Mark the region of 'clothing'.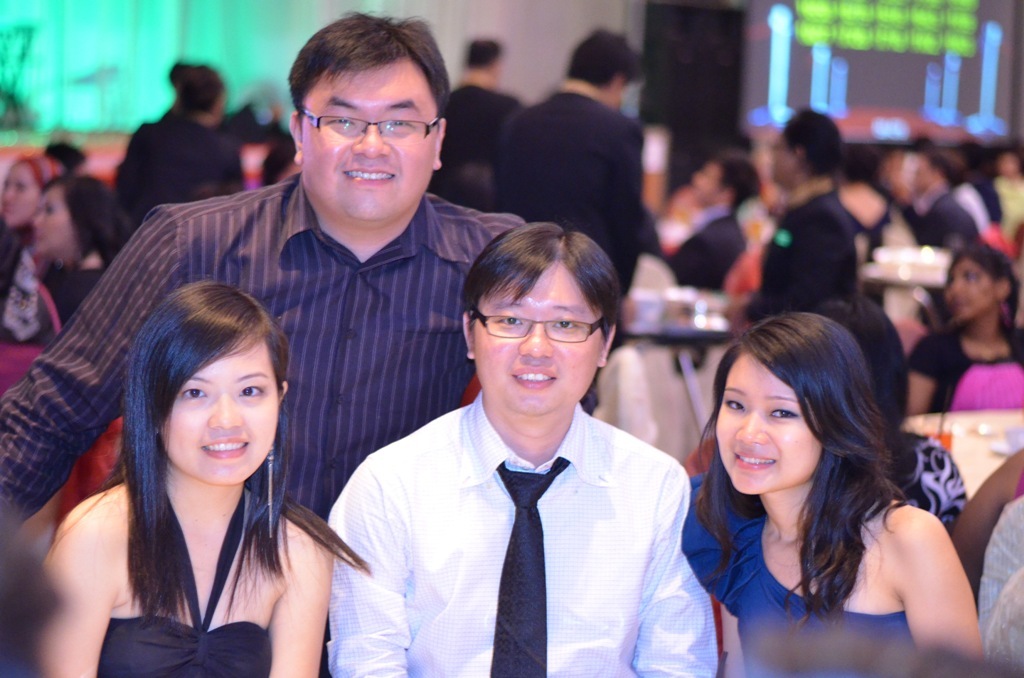
Region: (963,161,999,226).
